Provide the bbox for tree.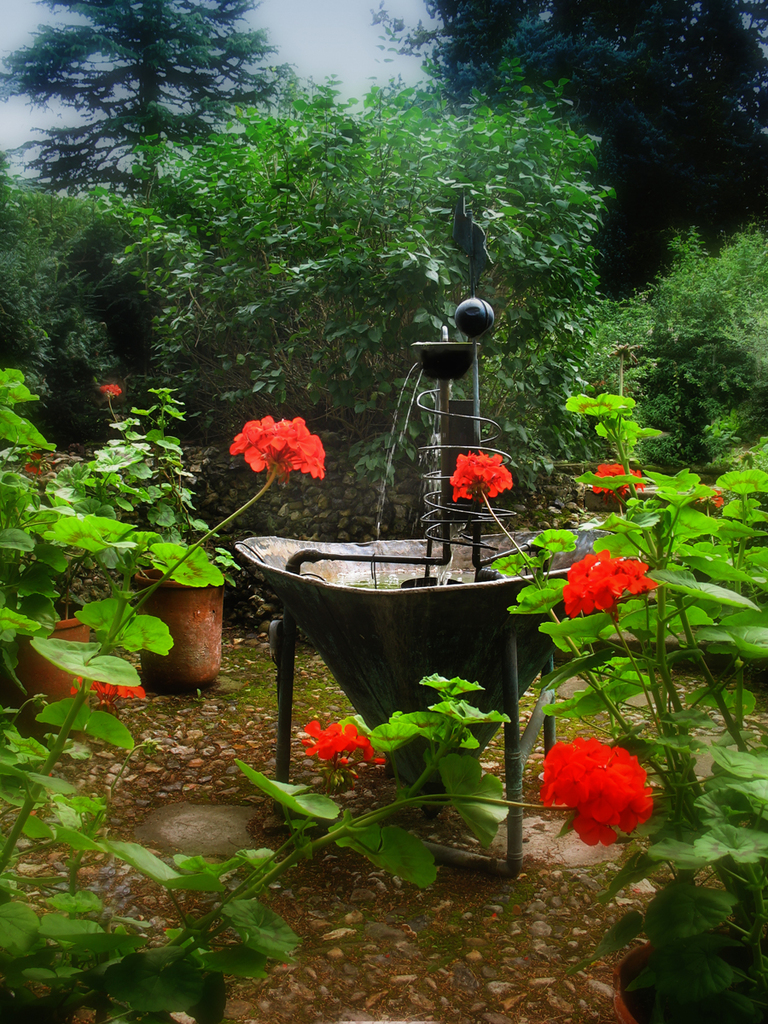
select_region(0, 0, 309, 218).
